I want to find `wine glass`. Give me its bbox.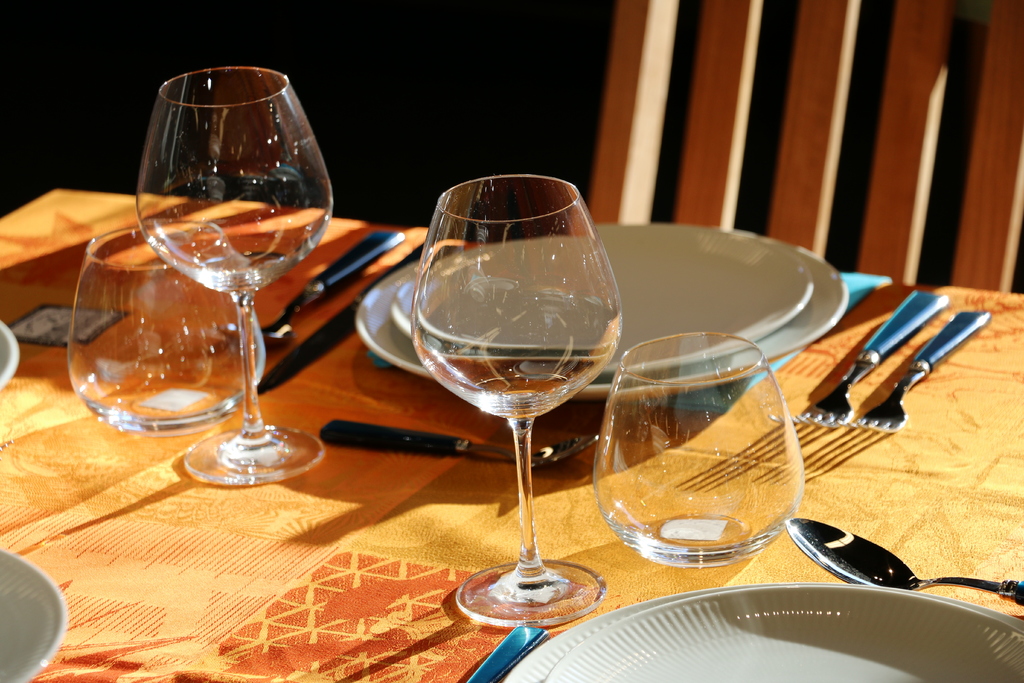
detection(591, 333, 805, 569).
